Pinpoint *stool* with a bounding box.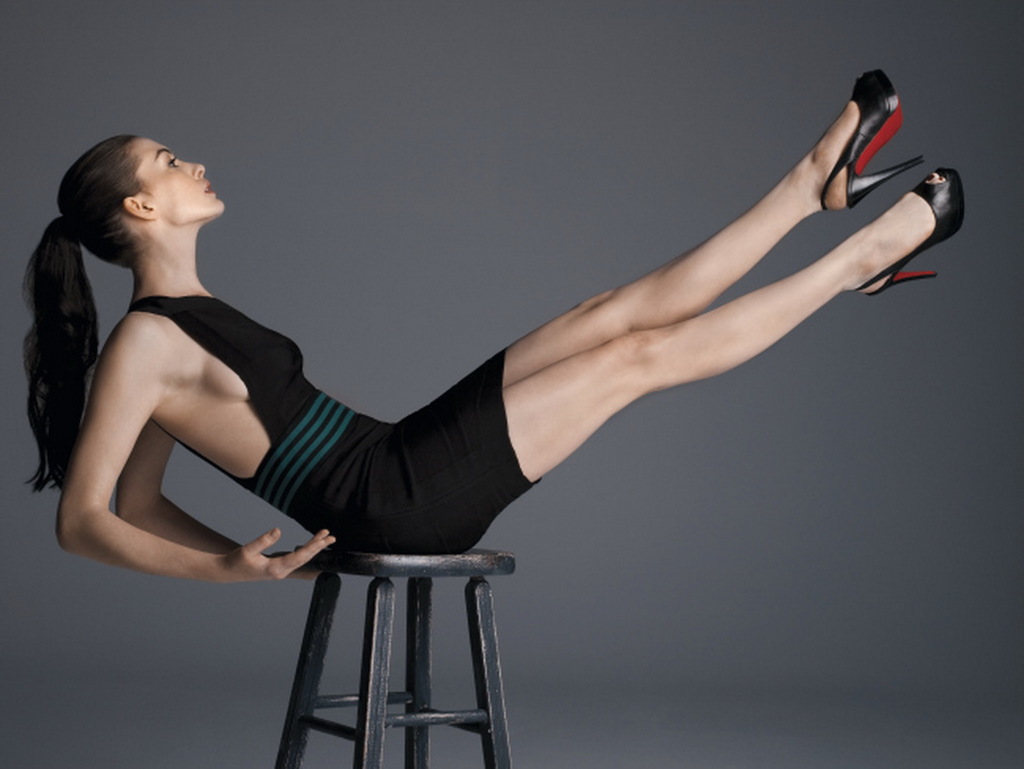
left=276, top=540, right=518, bottom=768.
